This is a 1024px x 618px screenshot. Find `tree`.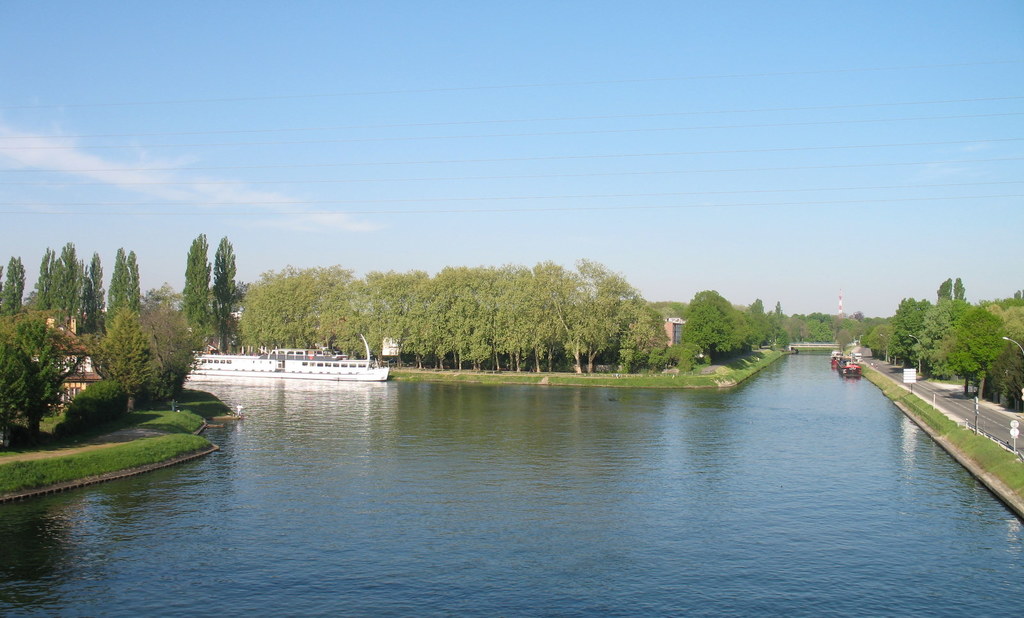
Bounding box: bbox(812, 319, 833, 342).
